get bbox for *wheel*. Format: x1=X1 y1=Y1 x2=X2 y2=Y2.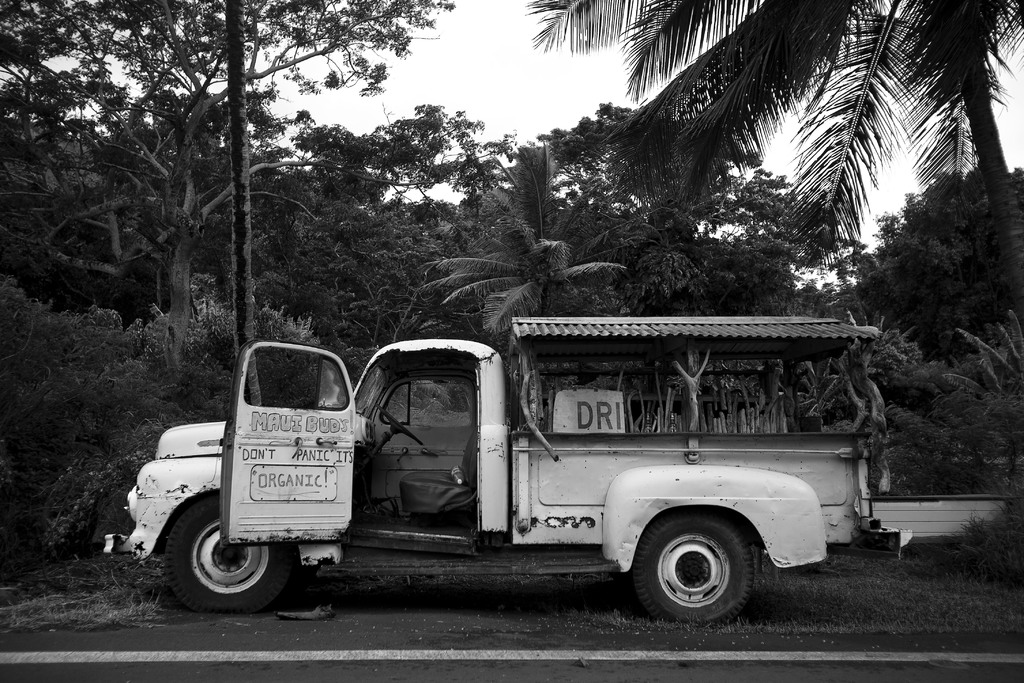
x1=376 y1=406 x2=421 y2=450.
